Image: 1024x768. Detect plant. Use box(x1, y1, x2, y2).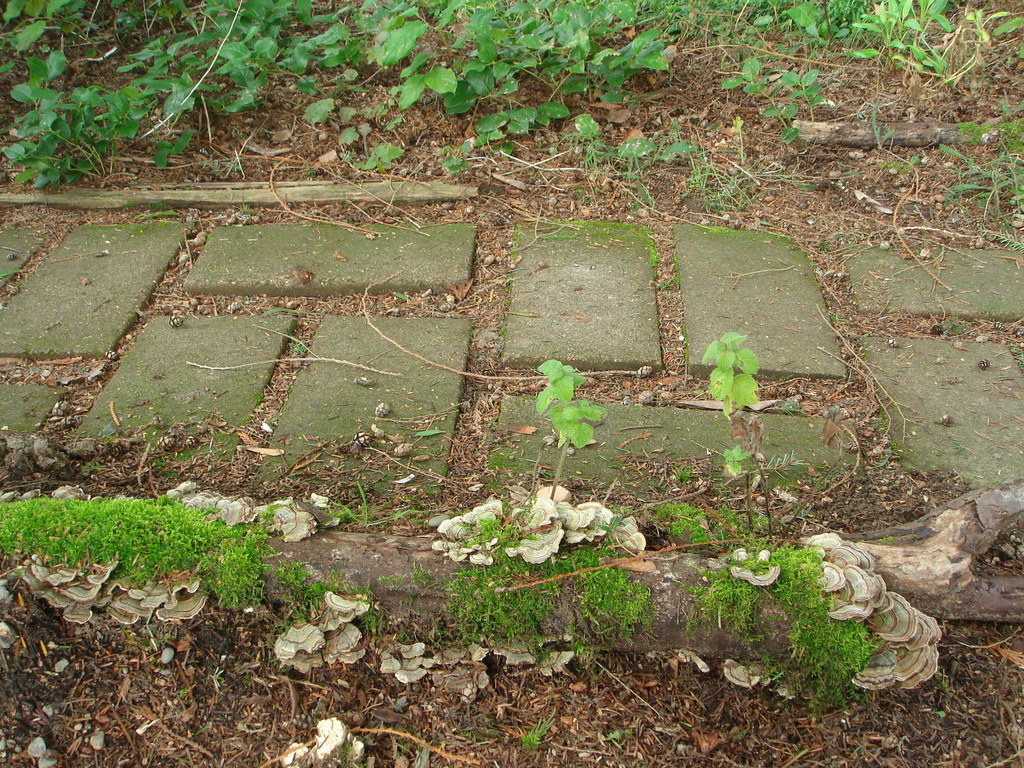
box(212, 0, 287, 90).
